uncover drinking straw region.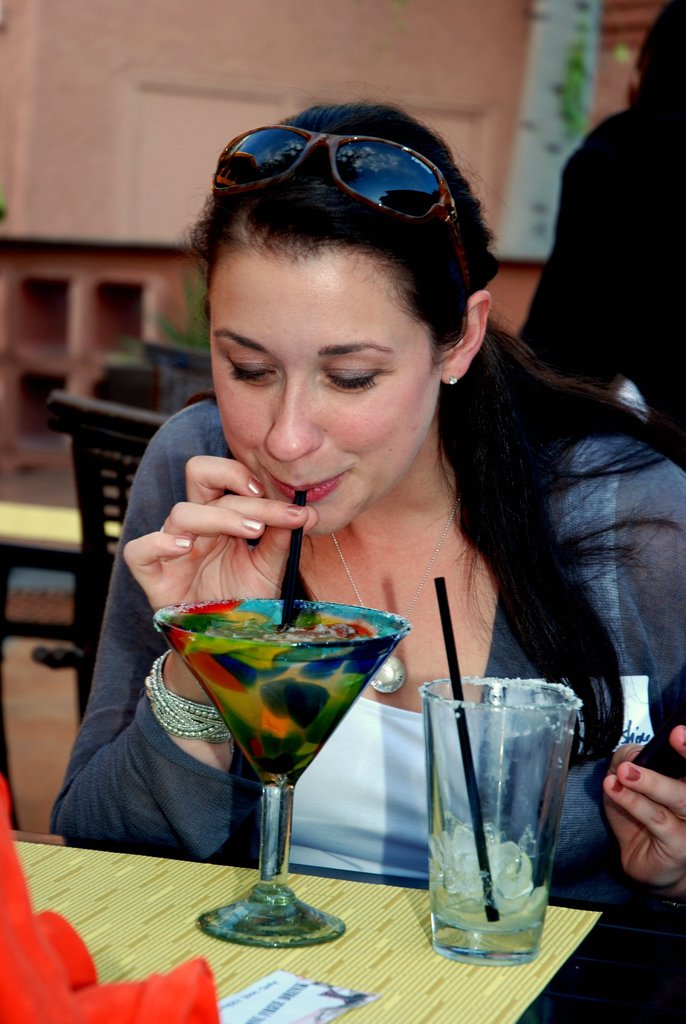
Uncovered: [282, 484, 304, 631].
